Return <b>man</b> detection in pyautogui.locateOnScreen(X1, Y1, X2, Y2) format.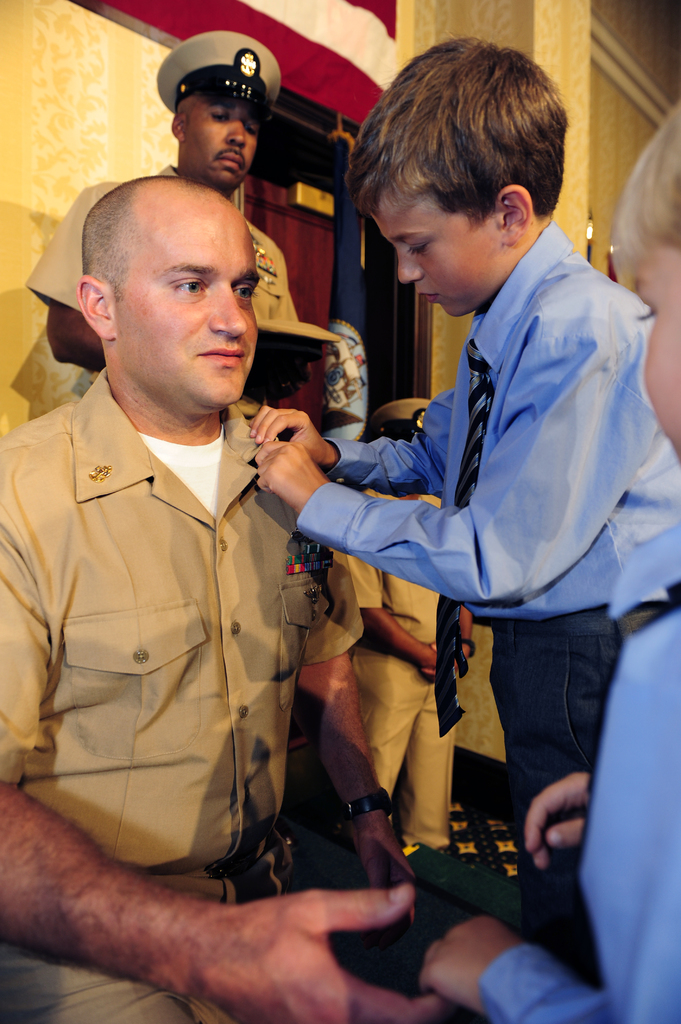
pyautogui.locateOnScreen(334, 401, 472, 853).
